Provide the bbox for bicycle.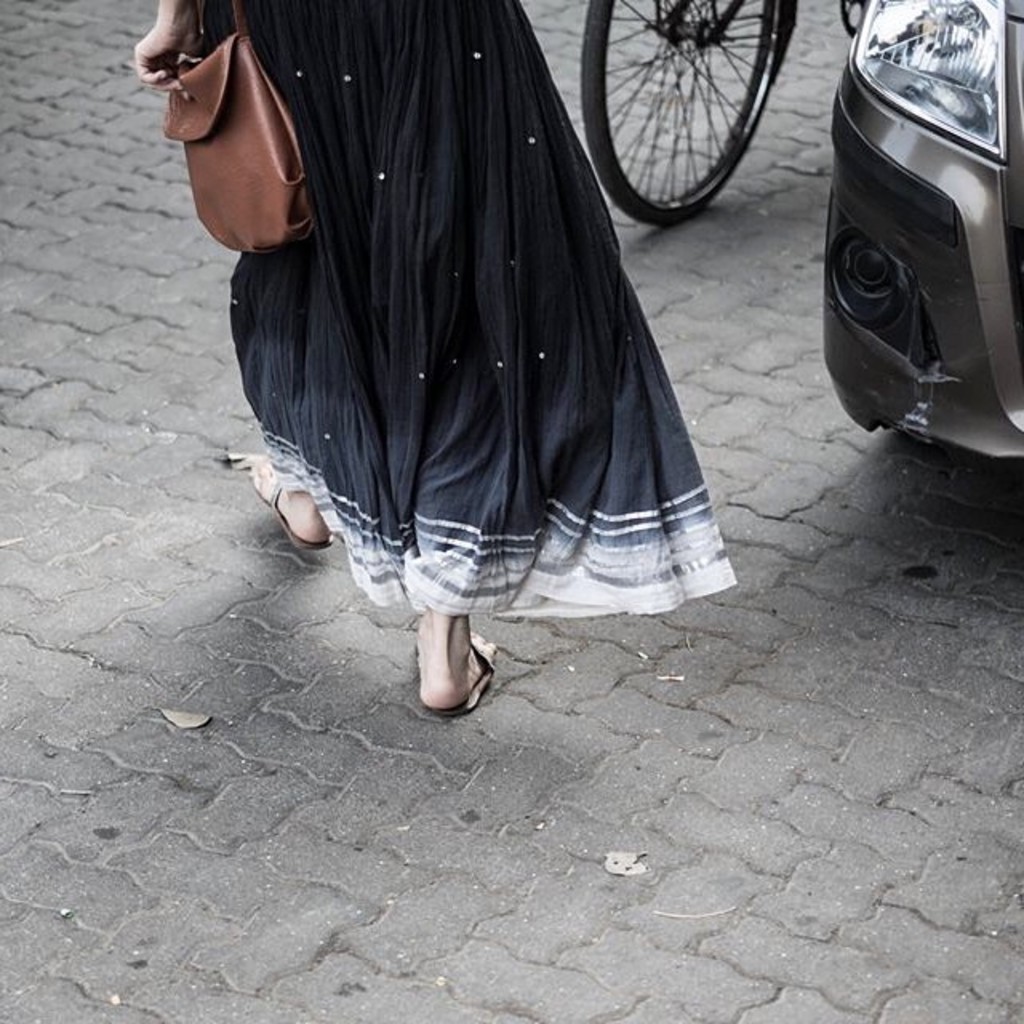
bbox=(570, 0, 872, 227).
